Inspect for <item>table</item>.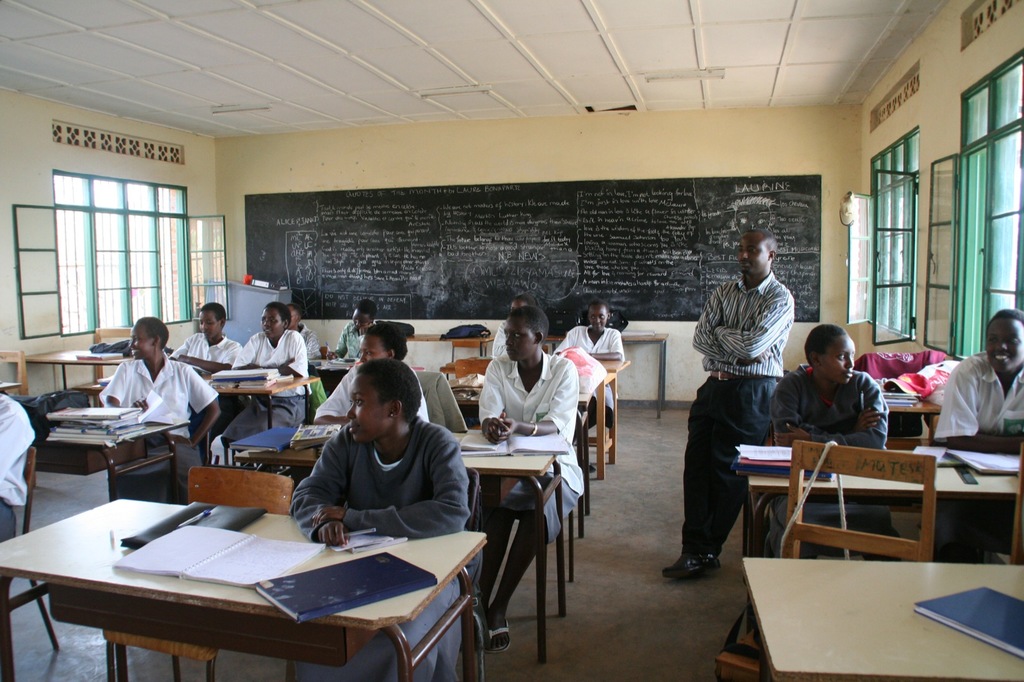
Inspection: select_region(735, 450, 1023, 551).
